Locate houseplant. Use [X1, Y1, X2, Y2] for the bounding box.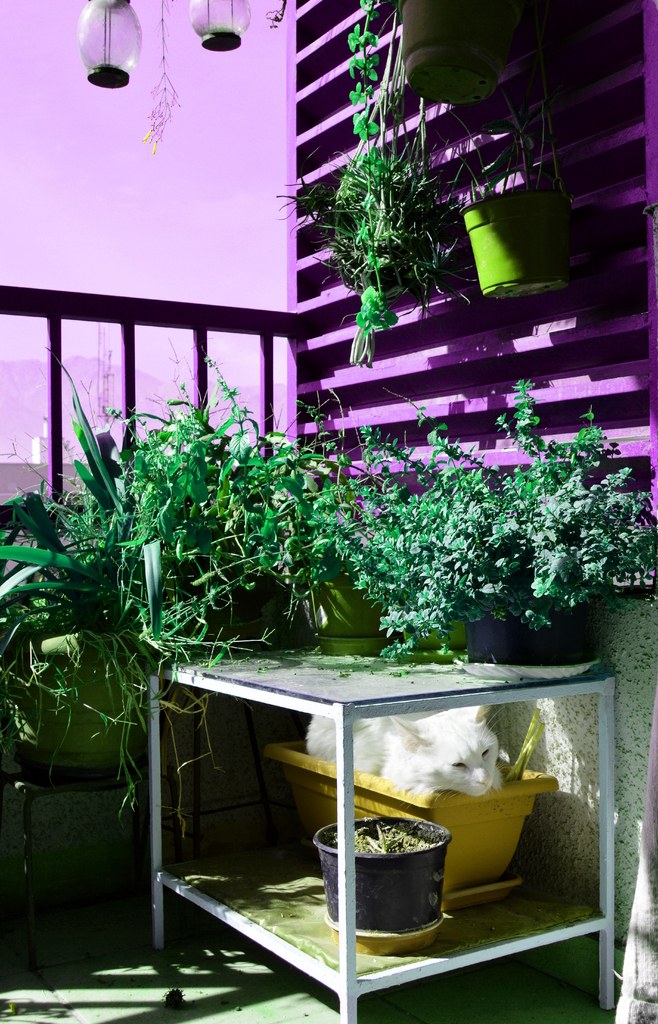
[400, 0, 524, 101].
